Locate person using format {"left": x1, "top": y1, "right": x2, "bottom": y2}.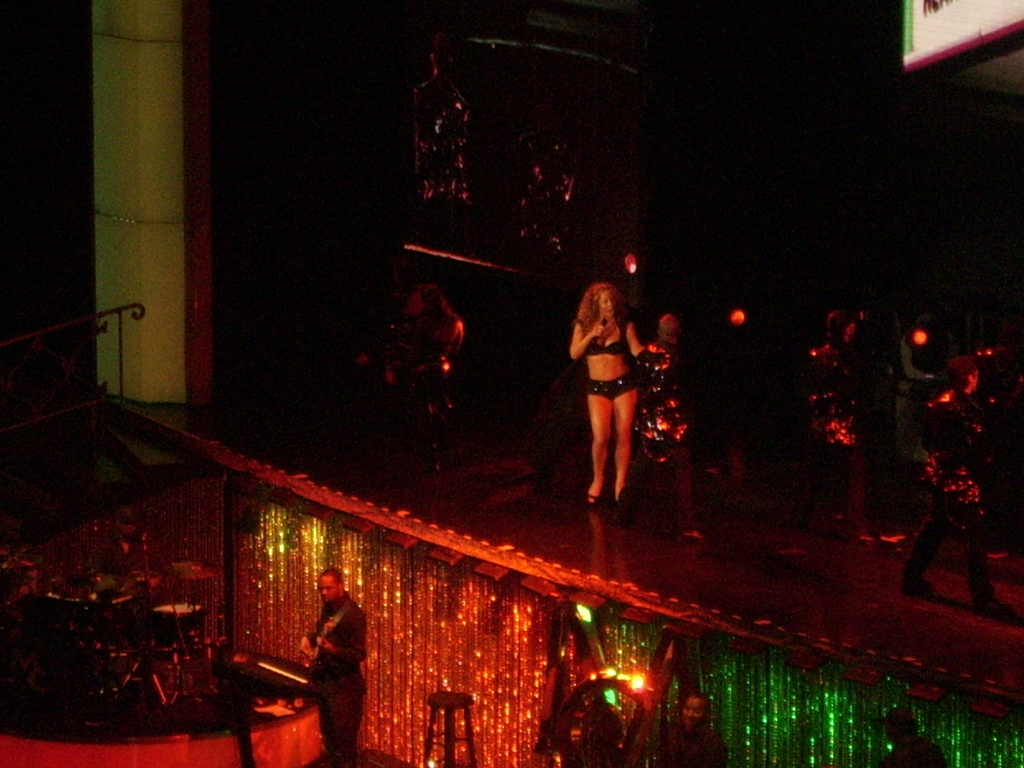
{"left": 572, "top": 281, "right": 660, "bottom": 504}.
